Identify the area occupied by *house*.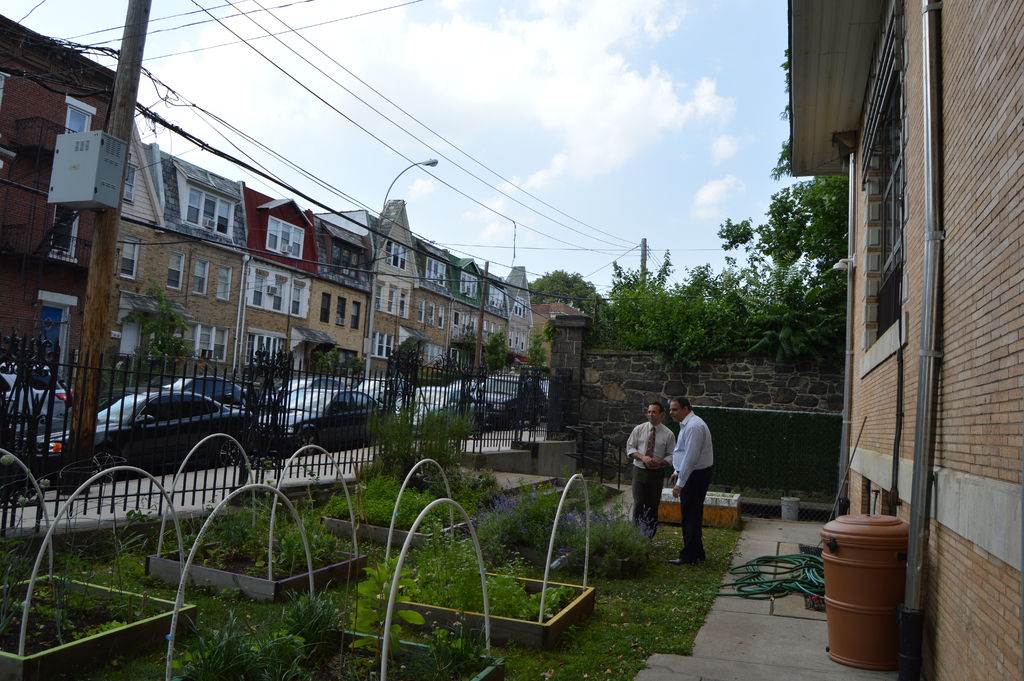
Area: (104, 160, 556, 368).
